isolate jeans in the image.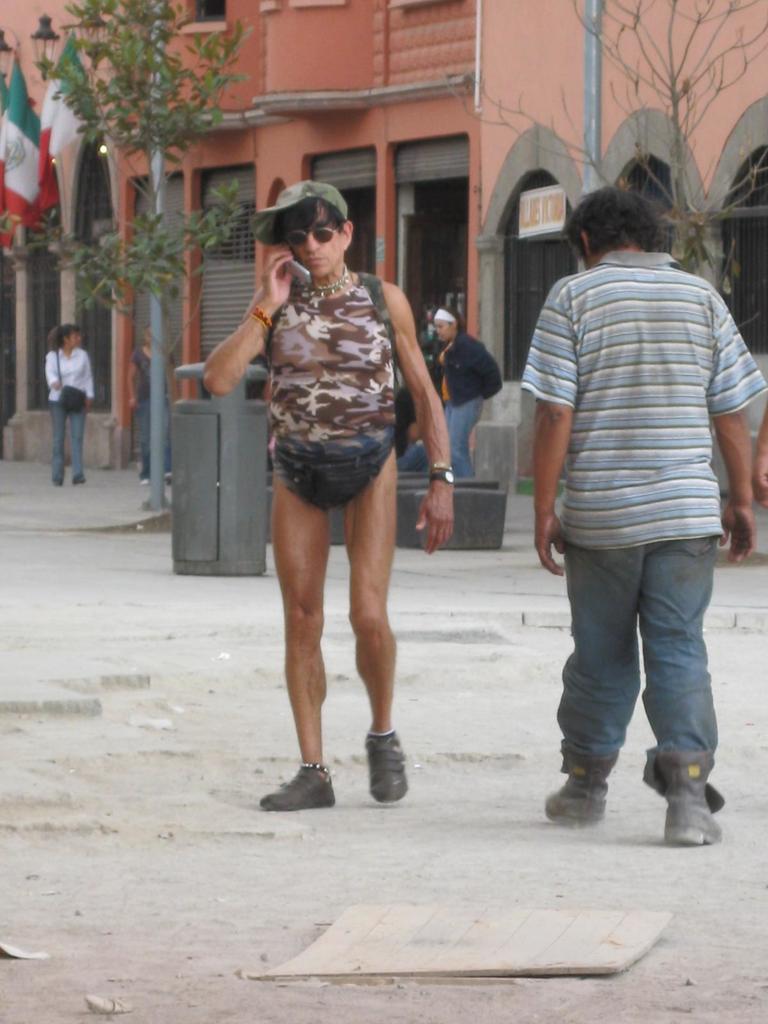
Isolated region: box(47, 399, 87, 483).
